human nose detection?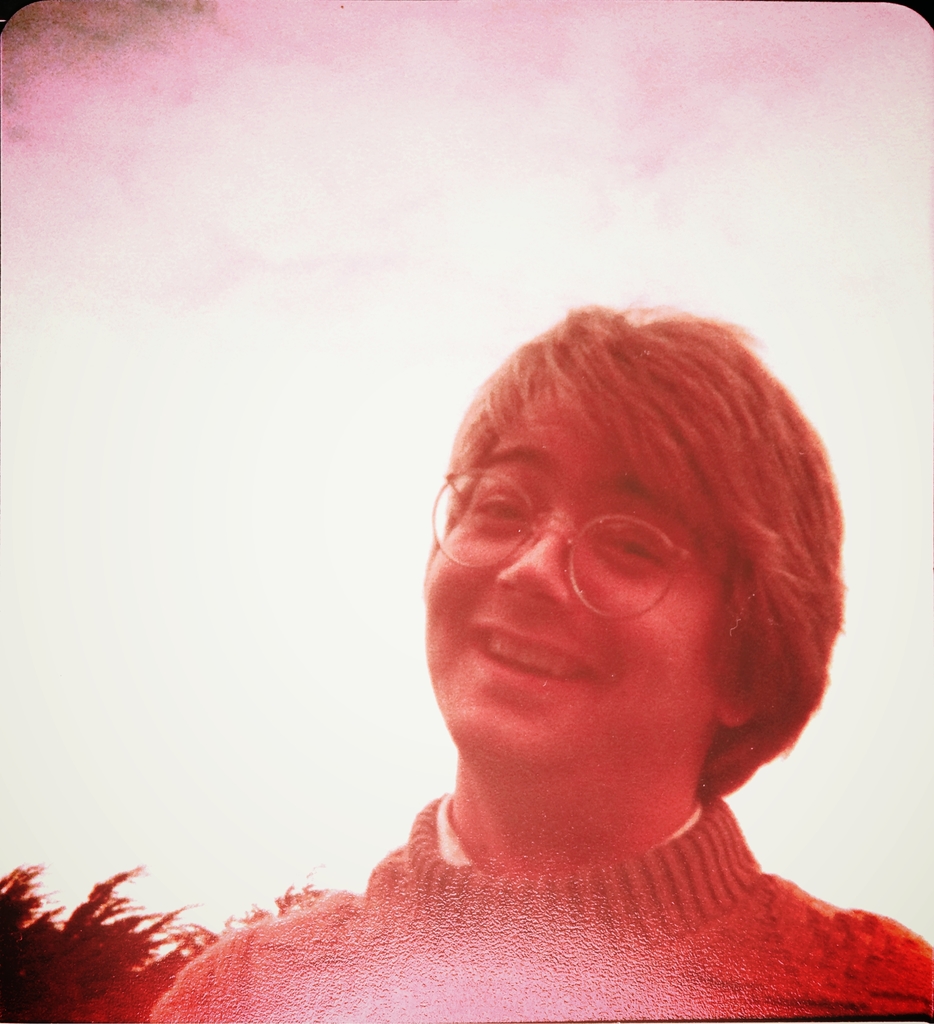
region(495, 505, 575, 607)
